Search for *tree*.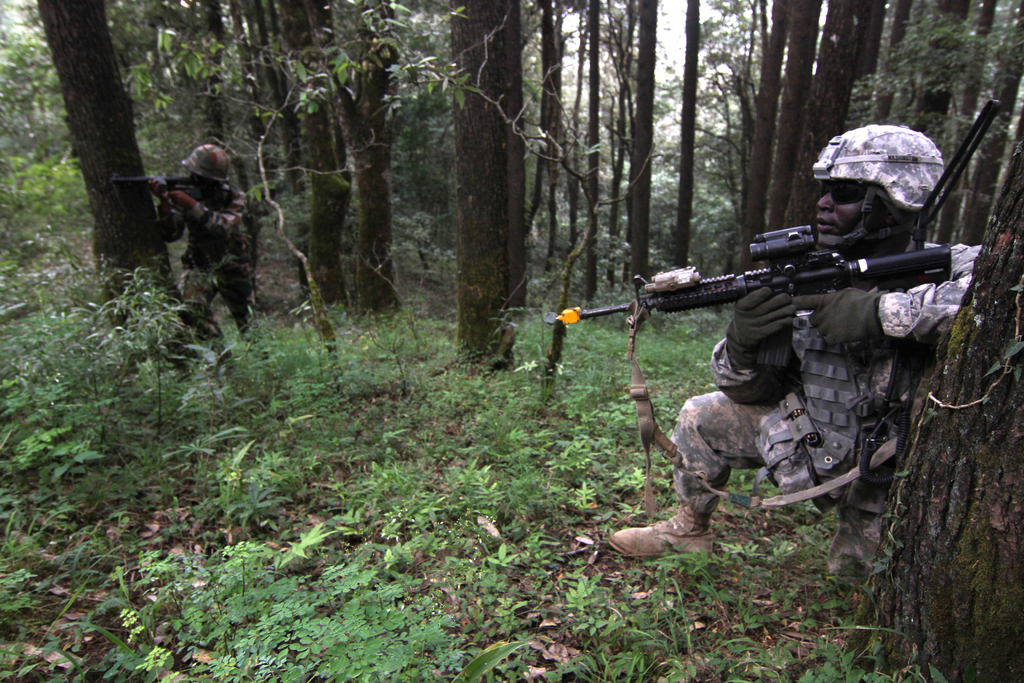
Found at pyautogui.locateOnScreen(876, 0, 915, 154).
